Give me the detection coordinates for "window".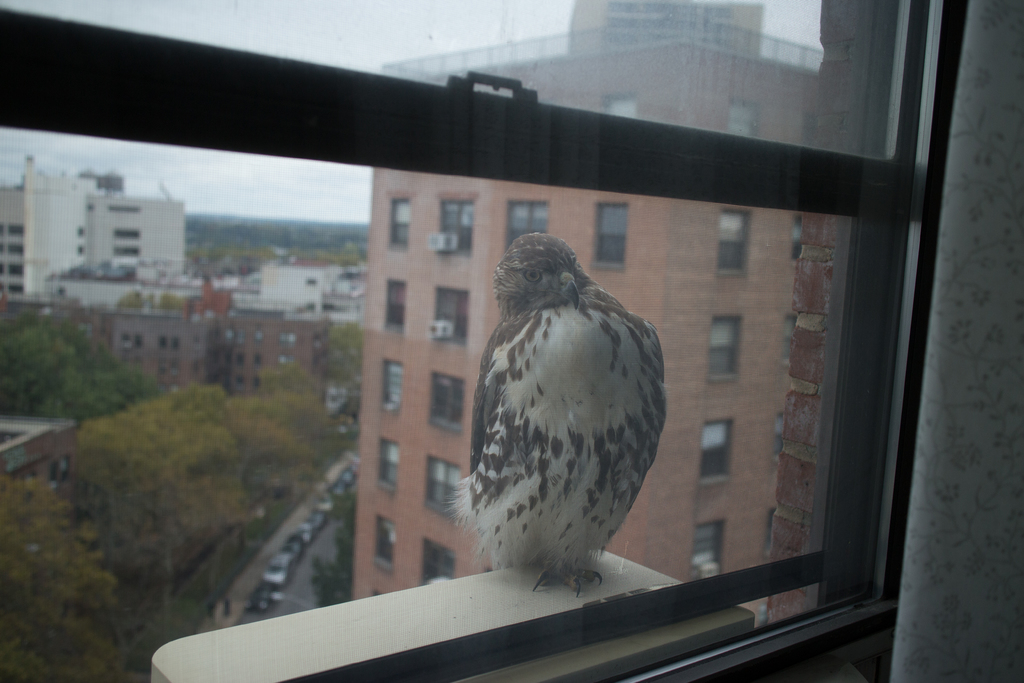
[385, 274, 404, 336].
